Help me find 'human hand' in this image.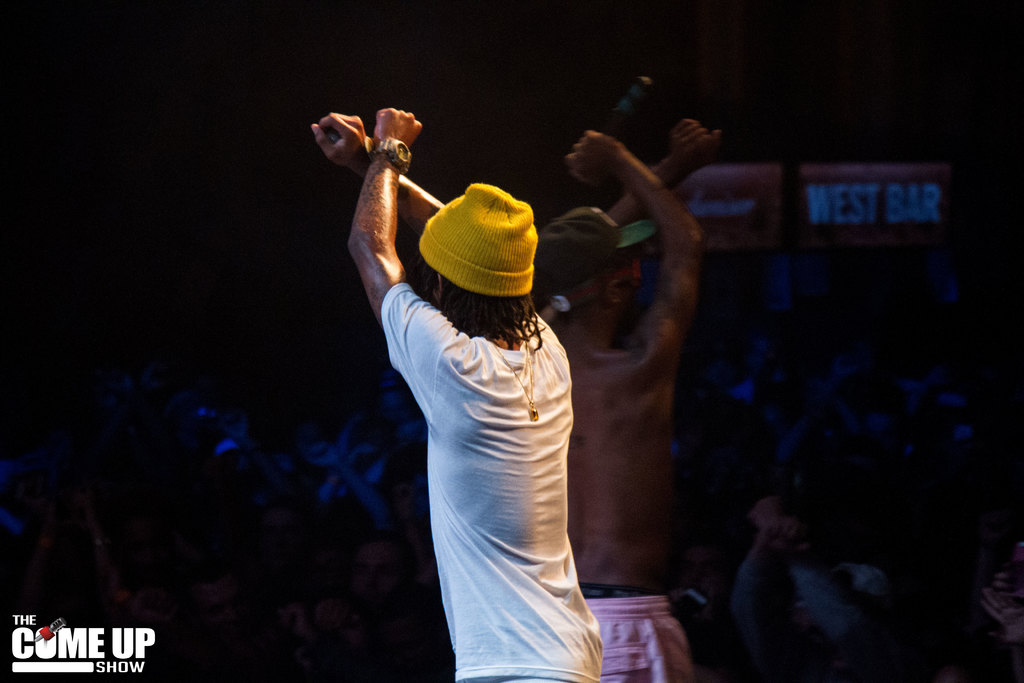
Found it: 374 105 424 155.
